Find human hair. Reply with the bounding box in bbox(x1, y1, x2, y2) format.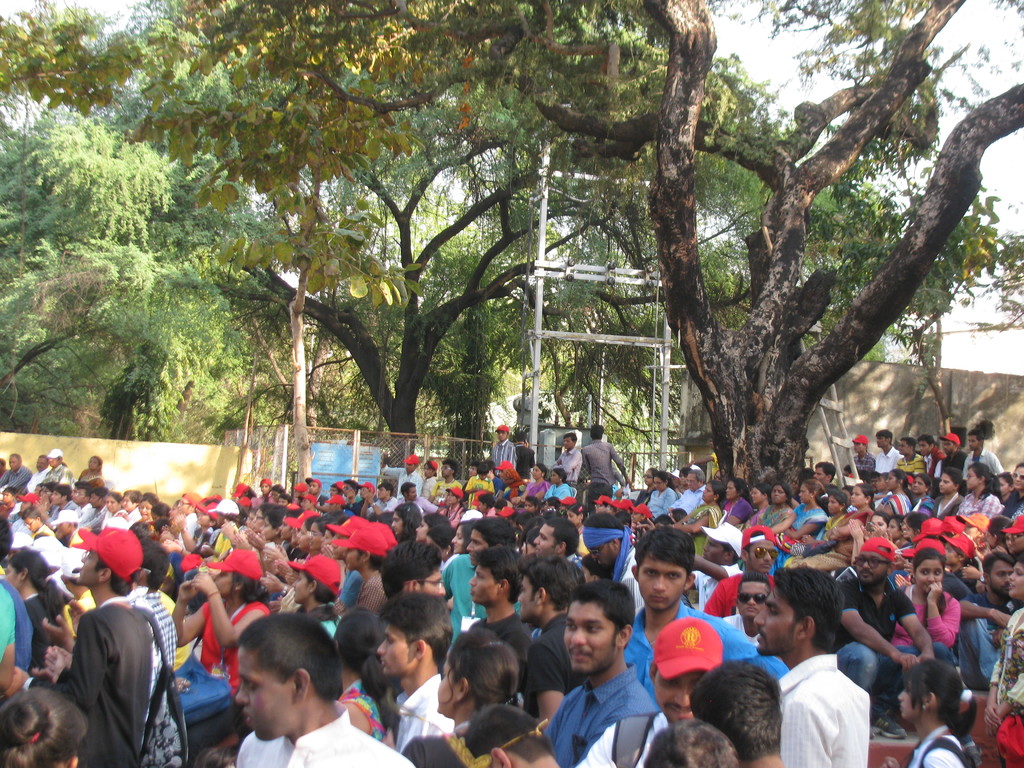
bbox(444, 458, 460, 475).
